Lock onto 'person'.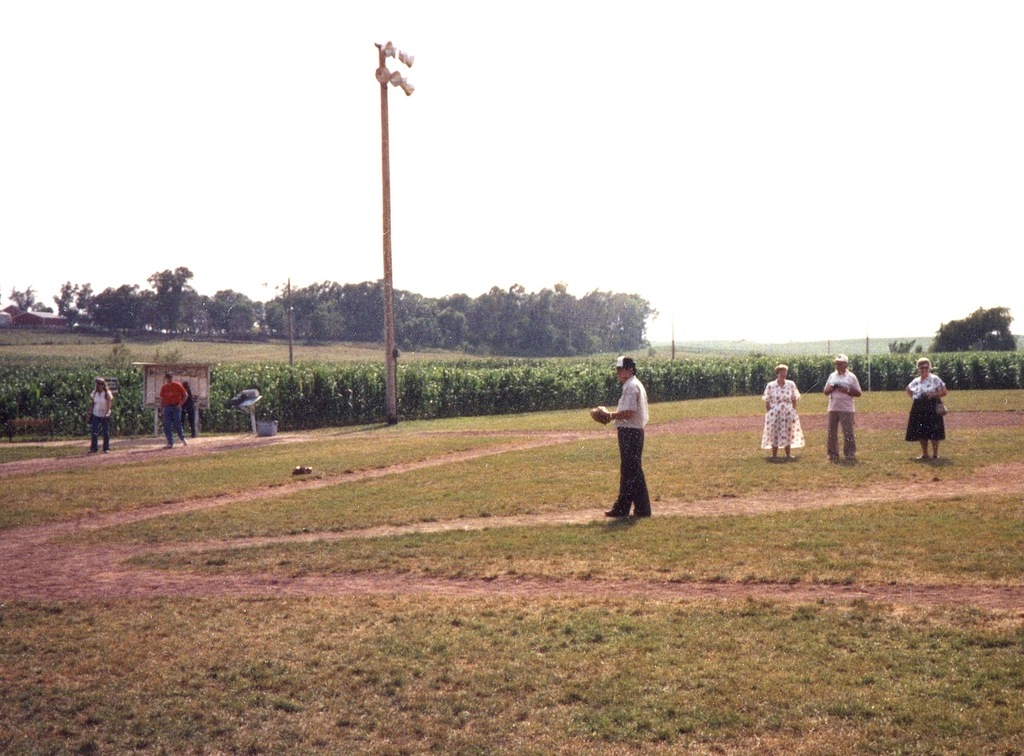
Locked: 820/347/863/460.
